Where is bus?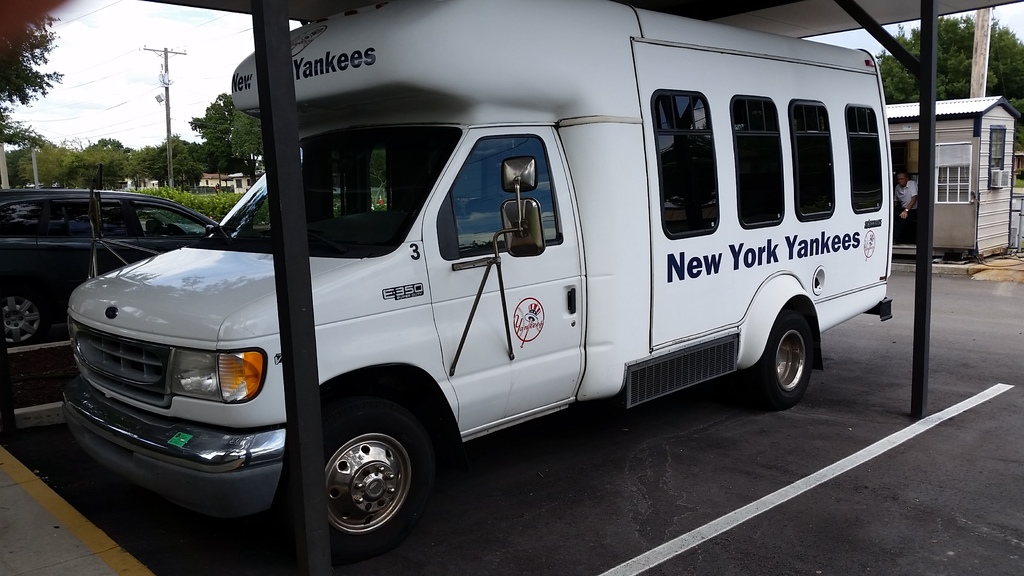
<bbox>67, 0, 897, 550</bbox>.
